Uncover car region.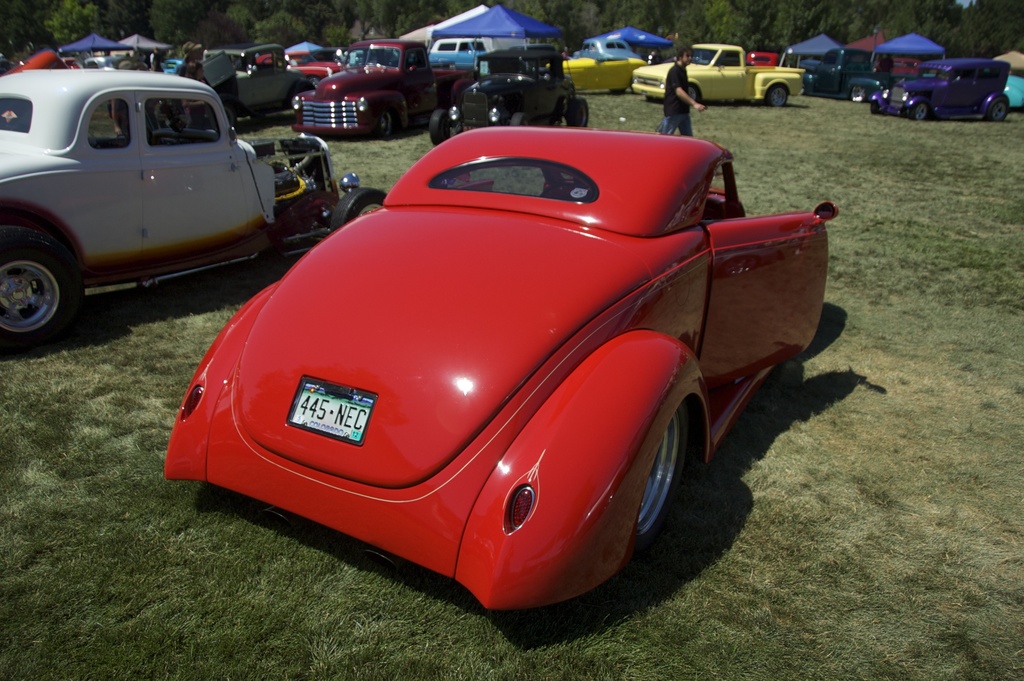
Uncovered: BBox(428, 39, 584, 145).
